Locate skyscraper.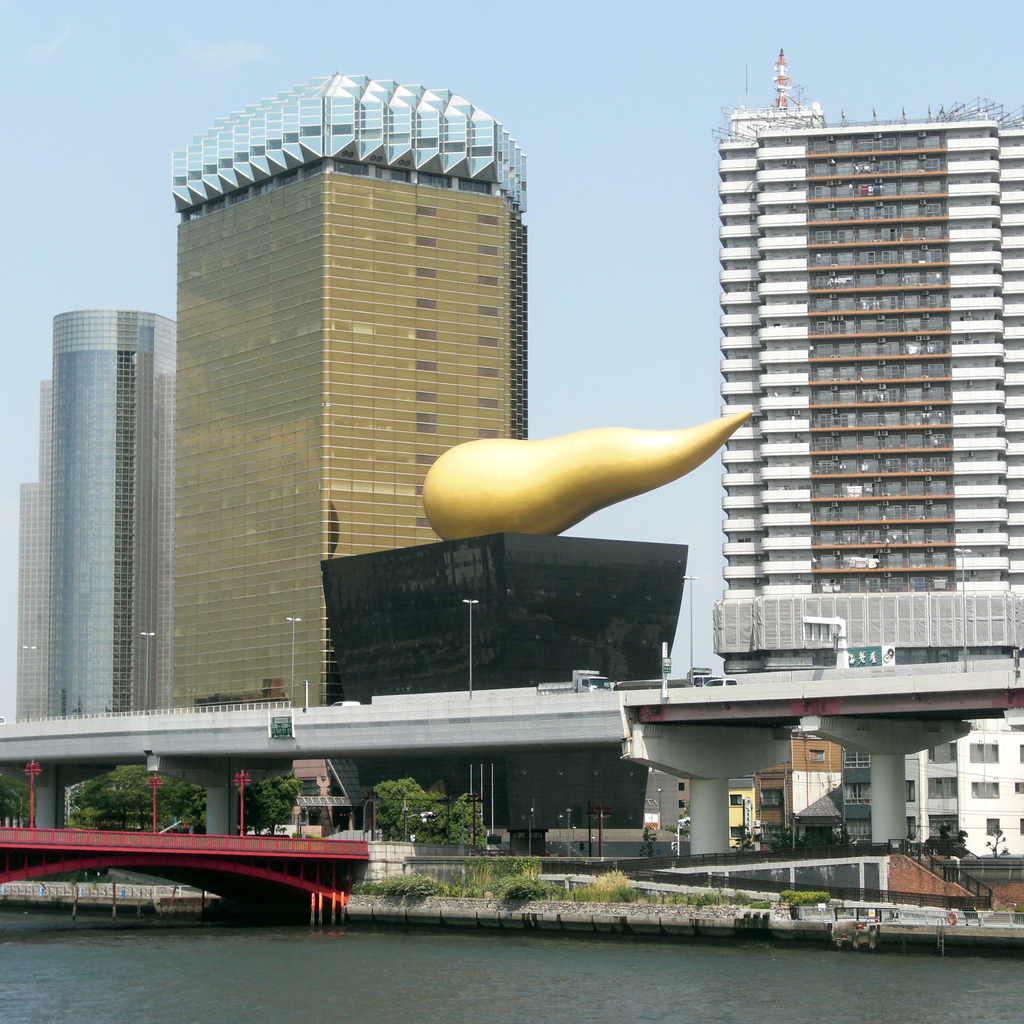
Bounding box: x1=705, y1=89, x2=1023, y2=678.
